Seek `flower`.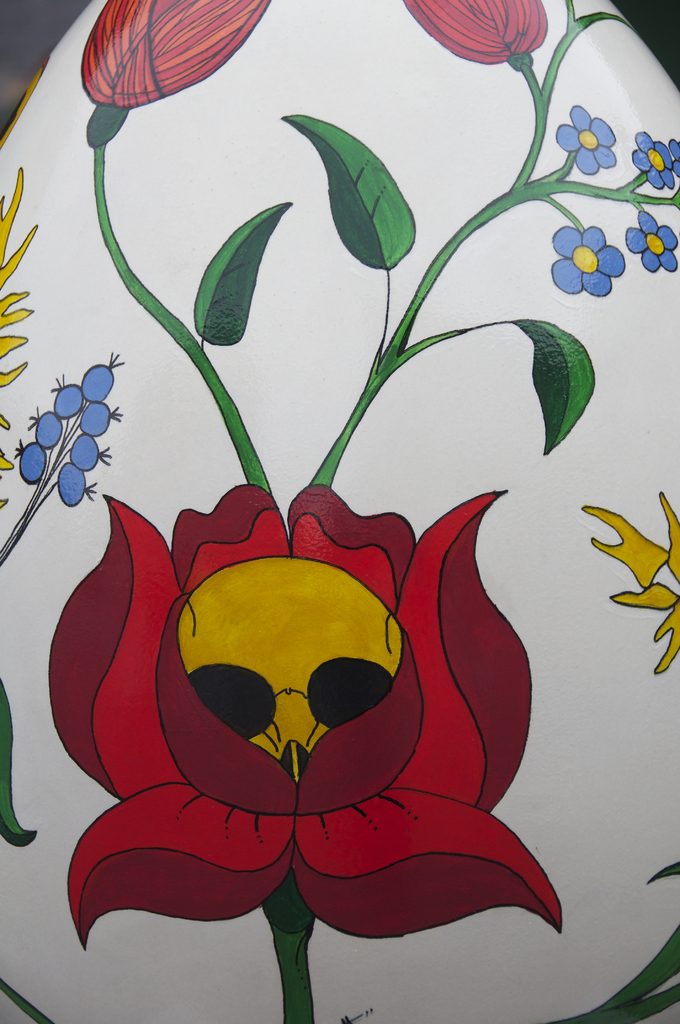
box=[7, 350, 122, 508].
